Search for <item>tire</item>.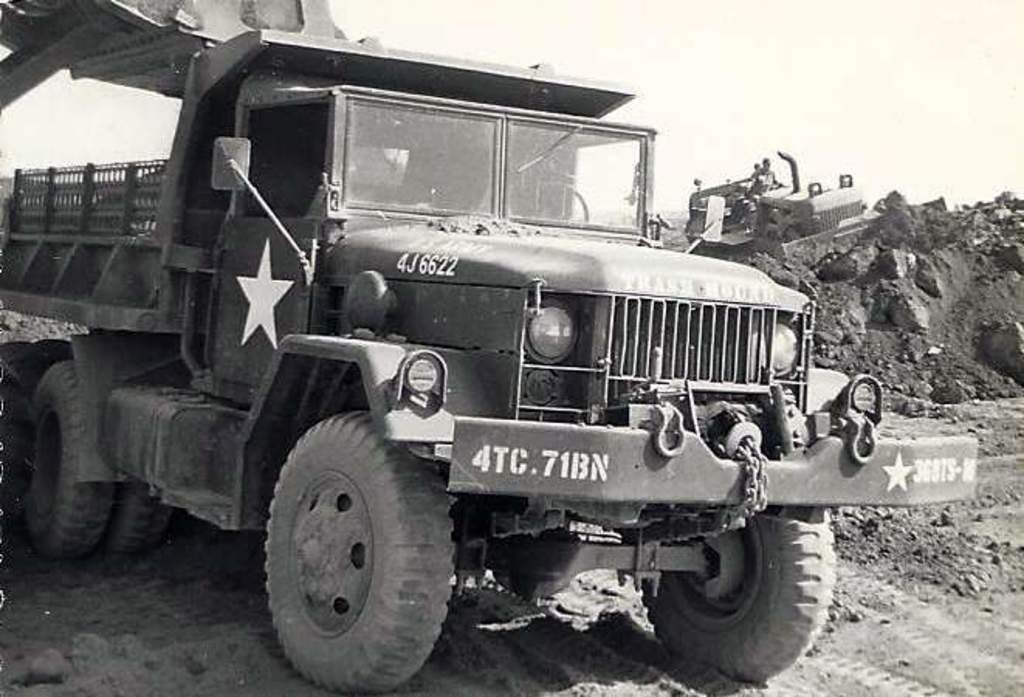
Found at box(108, 474, 177, 555).
